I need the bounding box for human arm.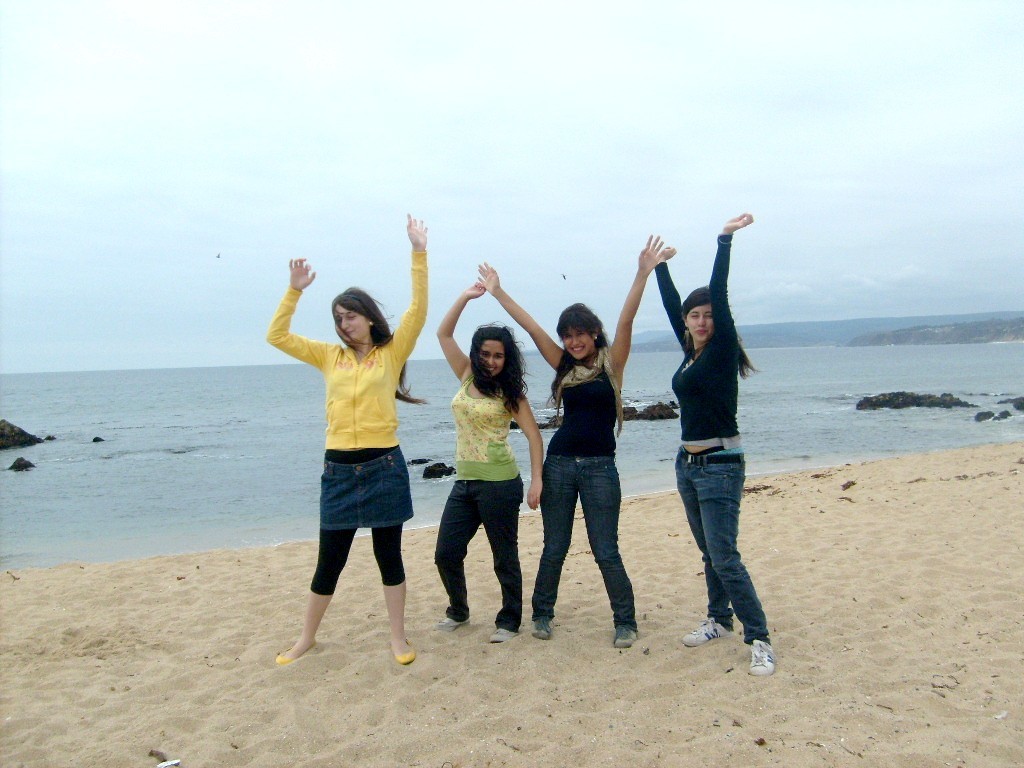
Here it is: box=[606, 238, 670, 394].
